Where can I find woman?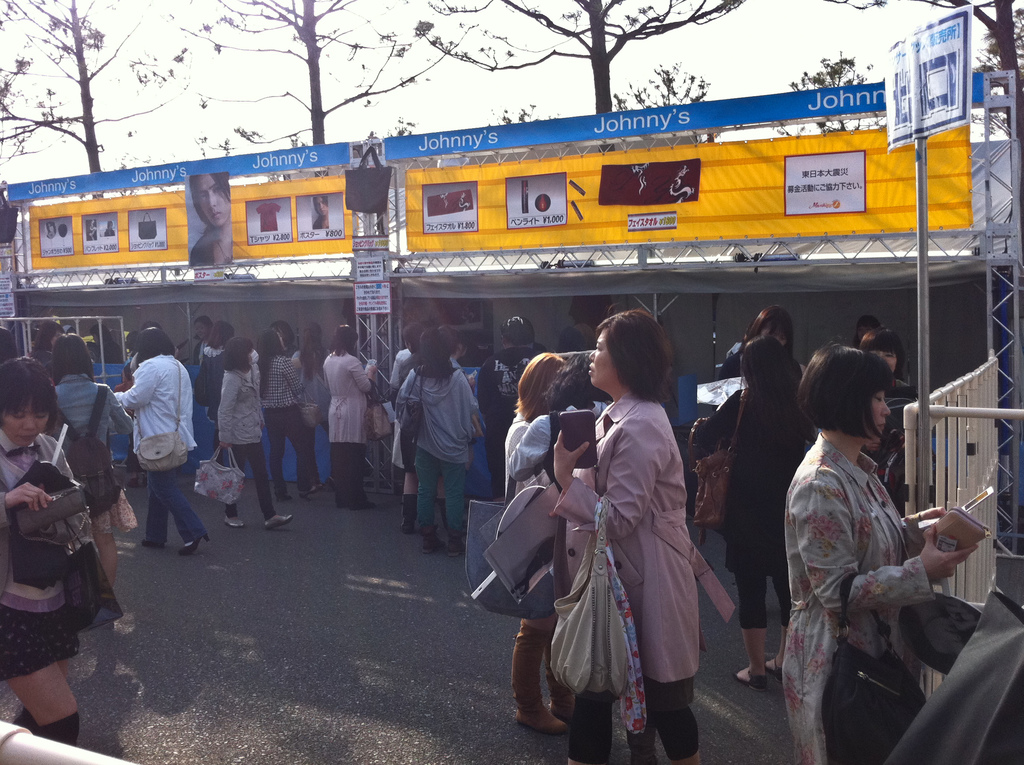
You can find it at (521,324,735,764).
